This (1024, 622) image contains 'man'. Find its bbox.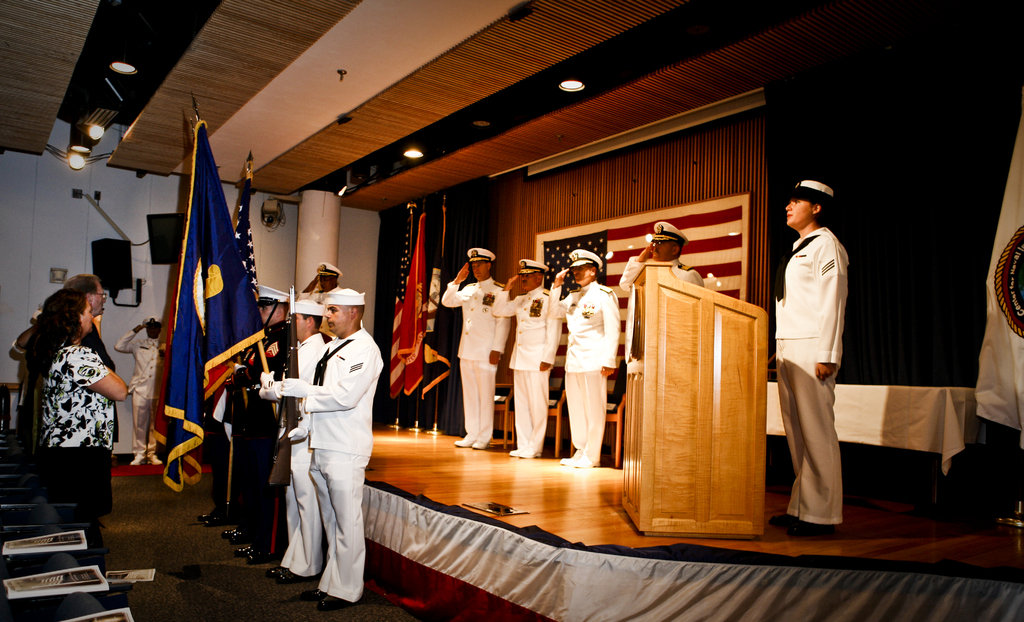
{"x1": 113, "y1": 315, "x2": 168, "y2": 464}.
